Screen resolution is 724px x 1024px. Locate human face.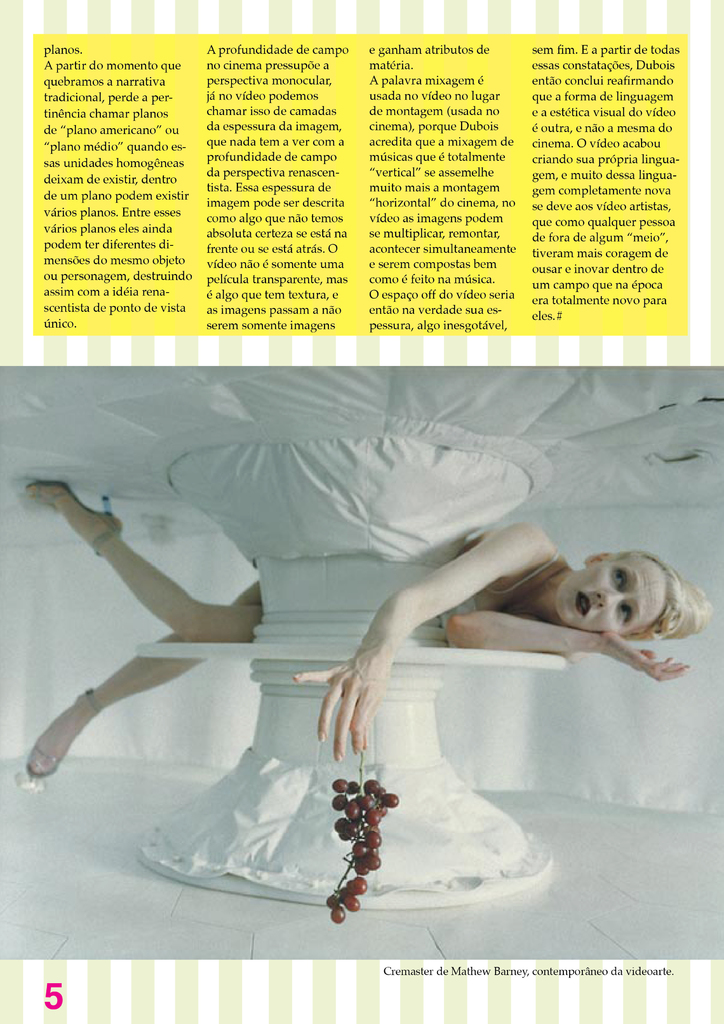
[left=558, top=557, right=666, bottom=632].
